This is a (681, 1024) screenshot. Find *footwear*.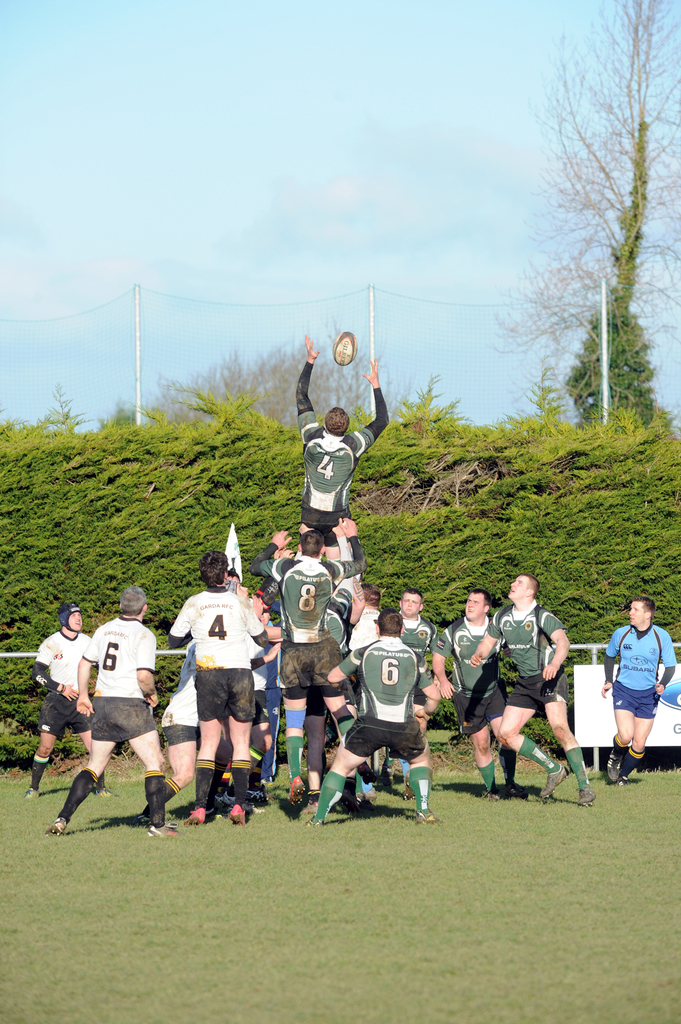
Bounding box: x1=543 y1=767 x2=573 y2=798.
